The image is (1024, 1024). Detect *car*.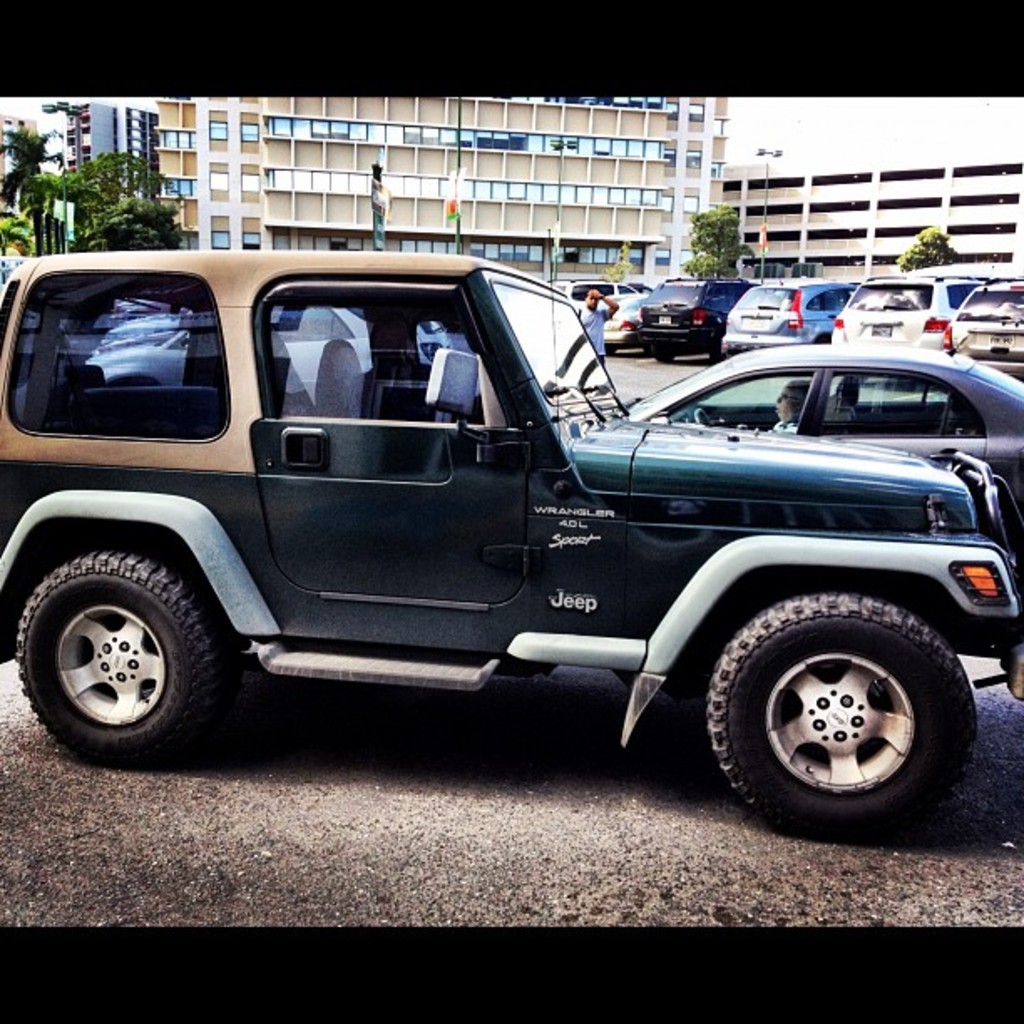
Detection: box(718, 273, 855, 345).
